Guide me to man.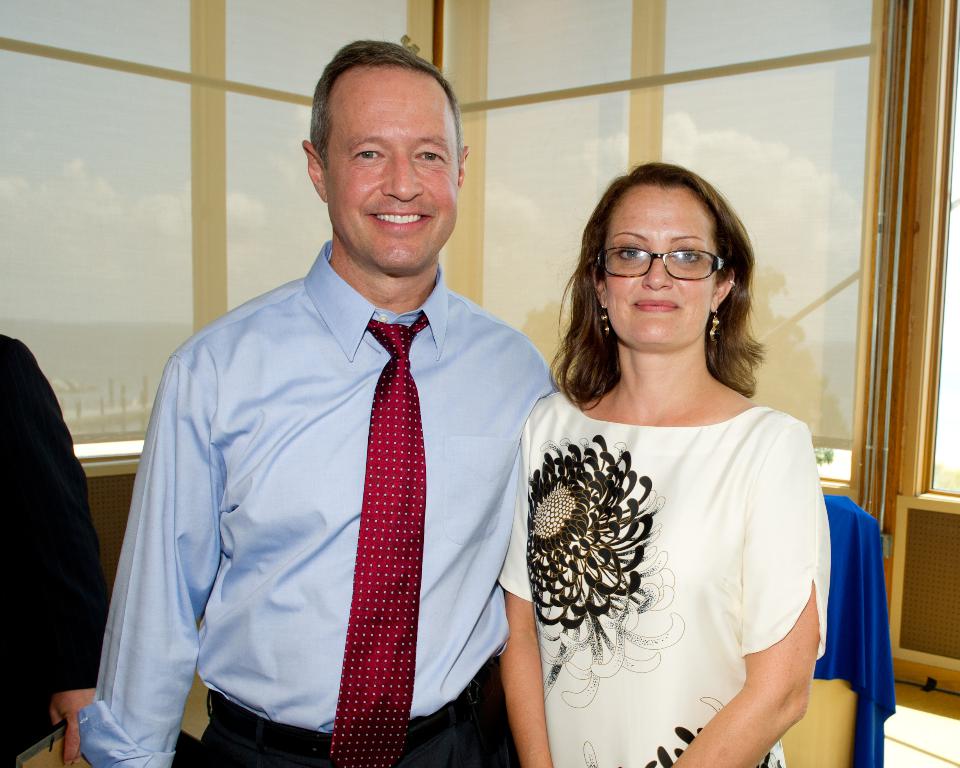
Guidance: bbox(77, 68, 559, 762).
